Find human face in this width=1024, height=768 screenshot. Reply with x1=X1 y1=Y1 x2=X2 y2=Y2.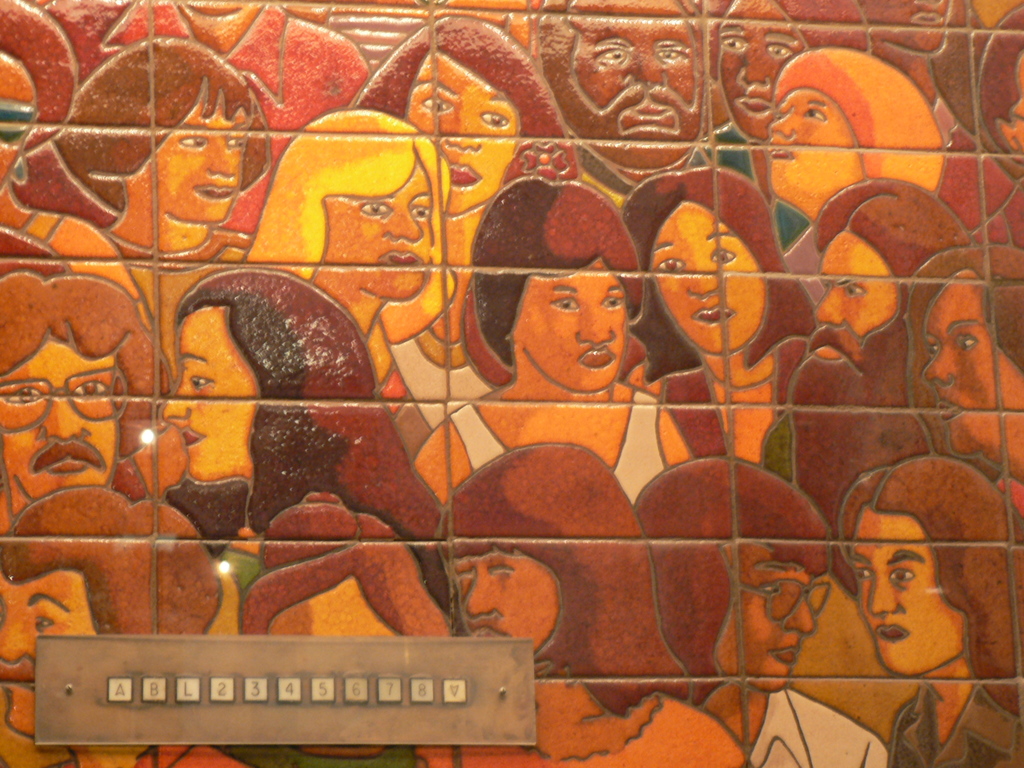
x1=160 y1=308 x2=251 y2=488.
